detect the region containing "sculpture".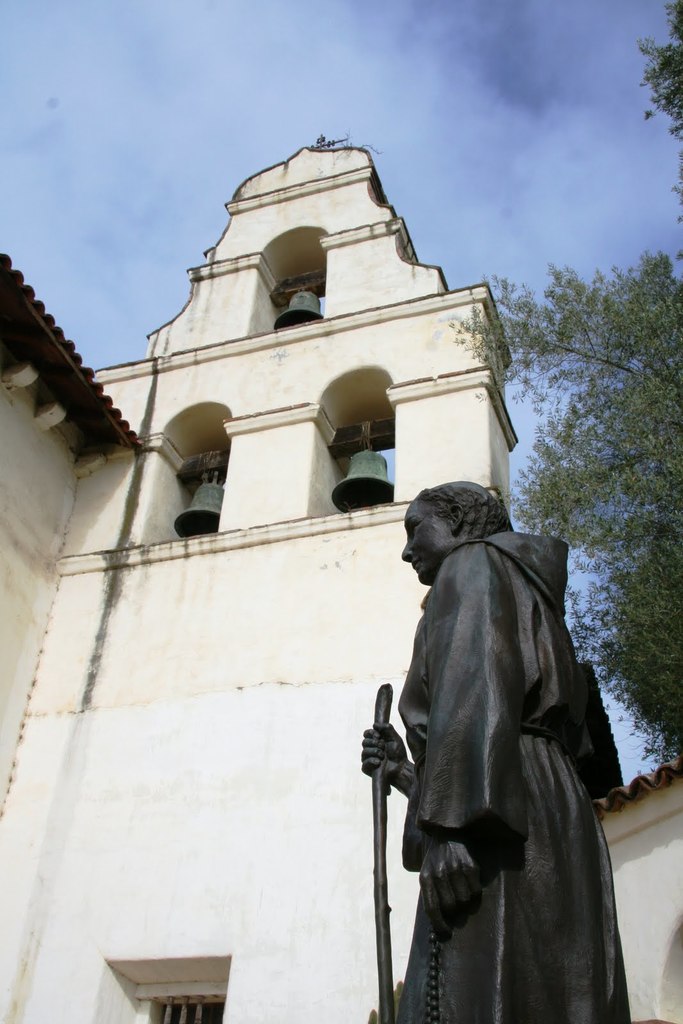
(369,454,639,1011).
